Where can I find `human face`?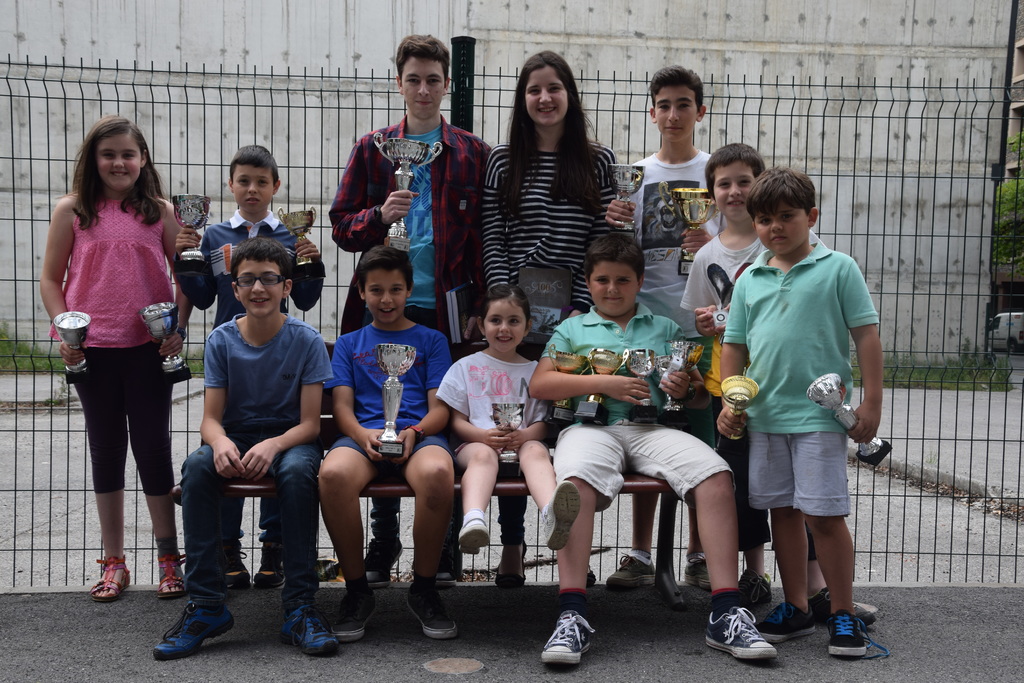
You can find it at [x1=230, y1=167, x2=274, y2=215].
